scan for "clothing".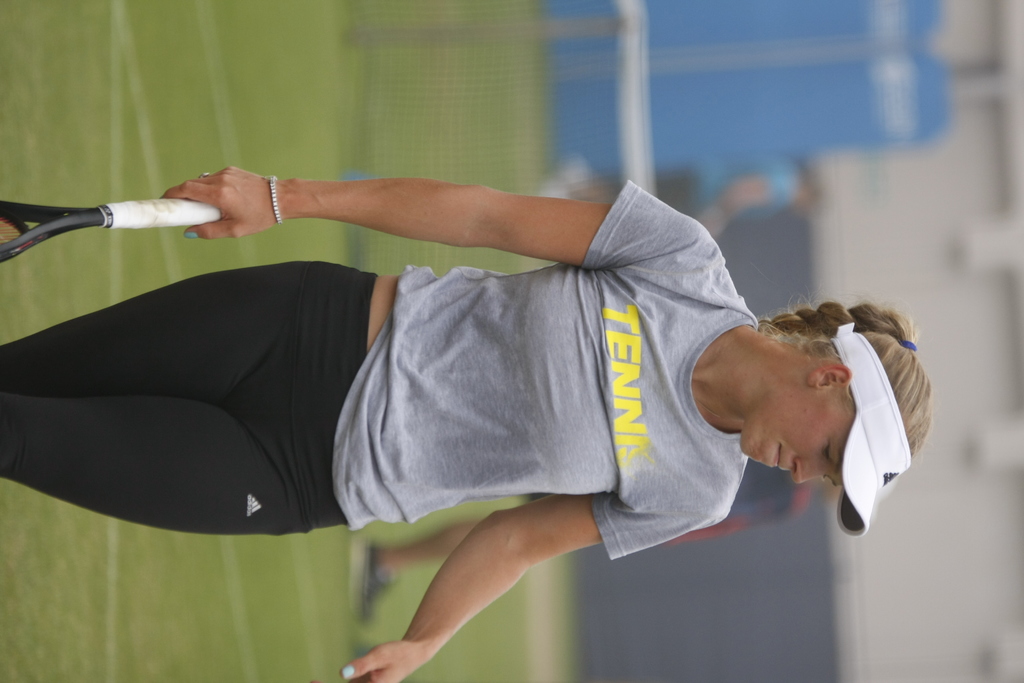
Scan result: 0,173,751,570.
